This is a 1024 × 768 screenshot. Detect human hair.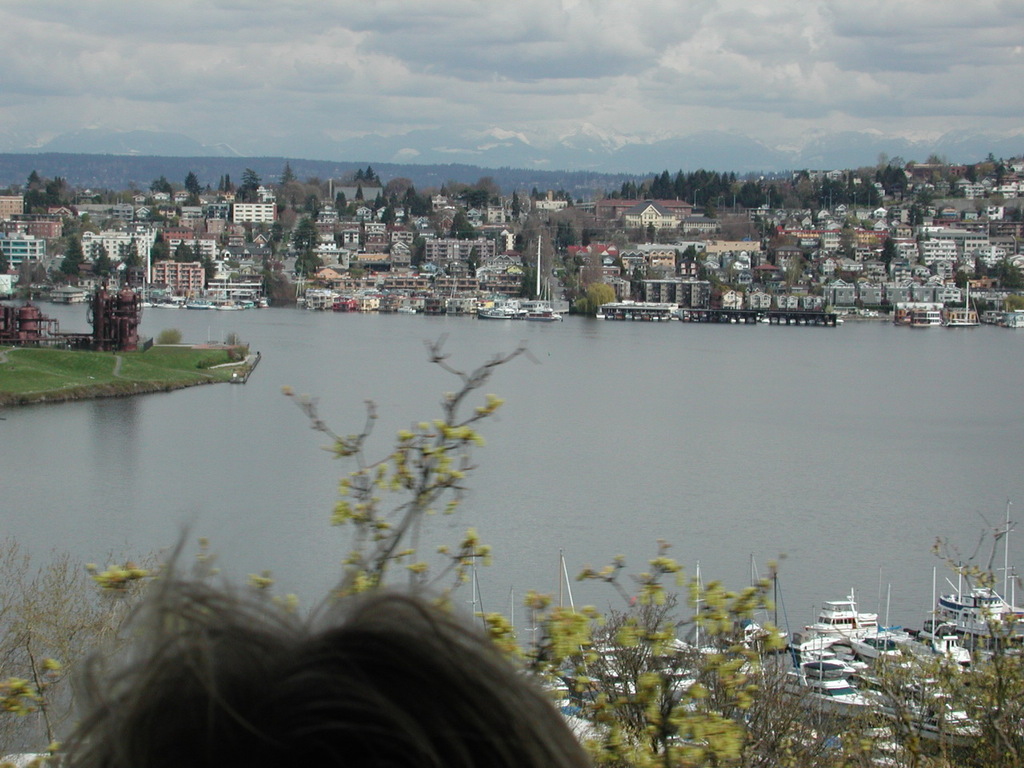
58/543/593/765.
